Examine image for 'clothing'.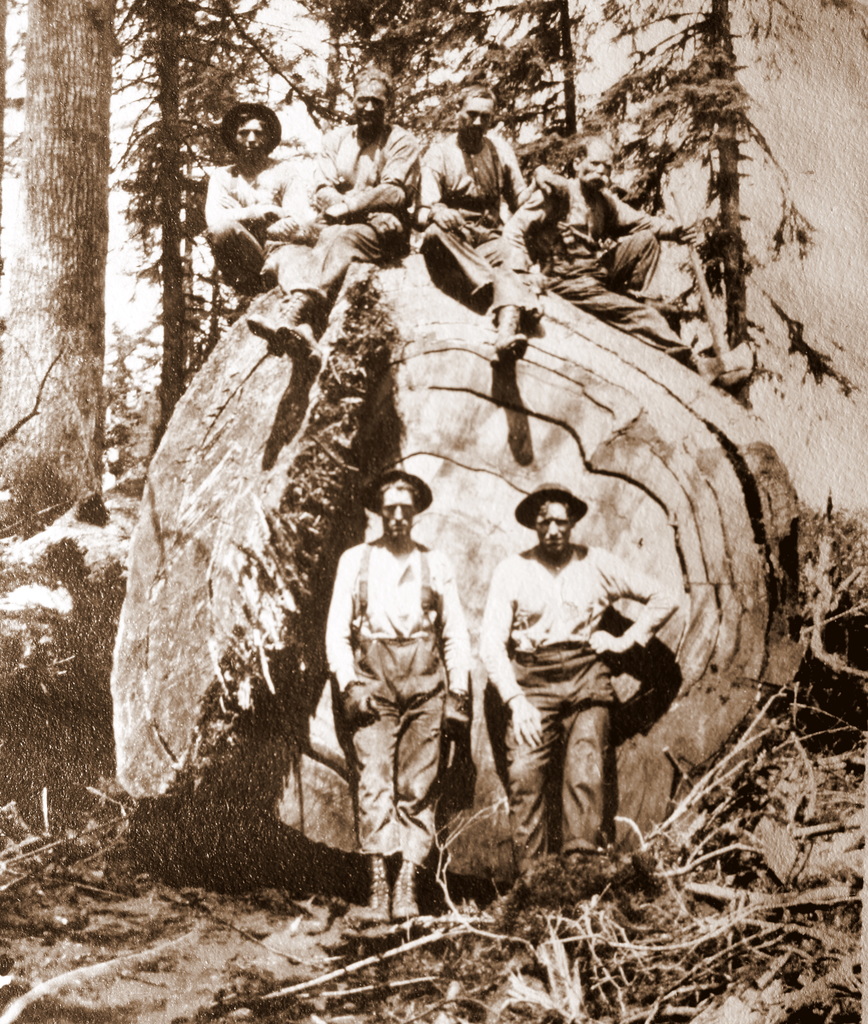
Examination result: rect(473, 543, 680, 888).
